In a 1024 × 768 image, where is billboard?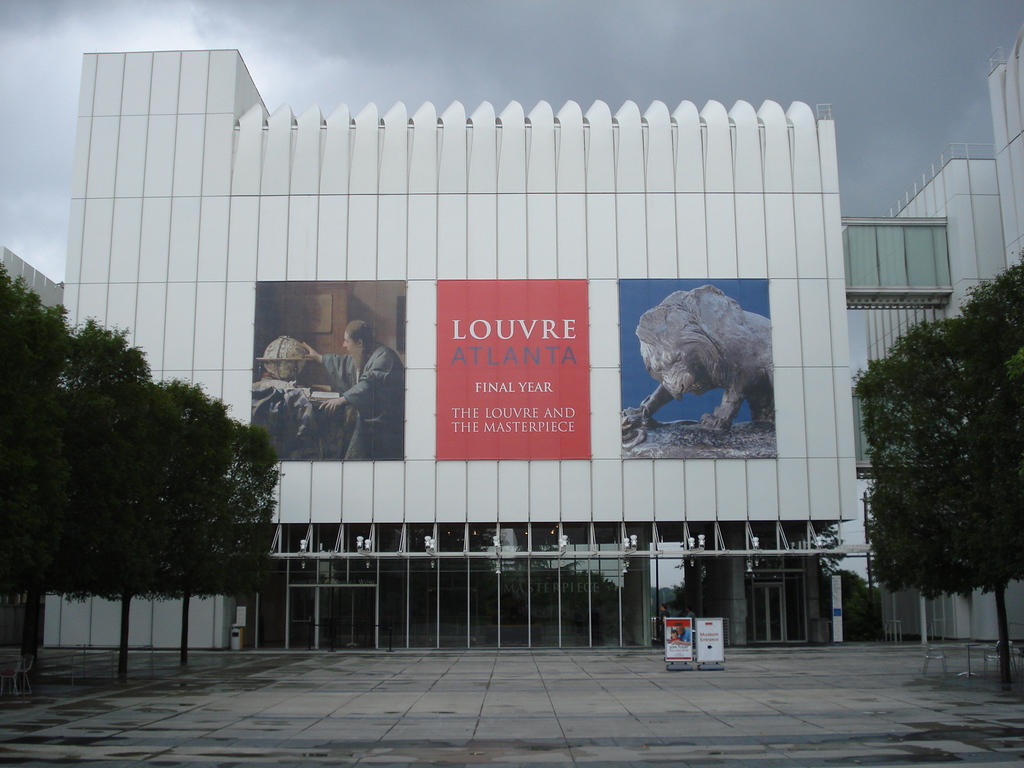
[left=435, top=274, right=593, bottom=465].
